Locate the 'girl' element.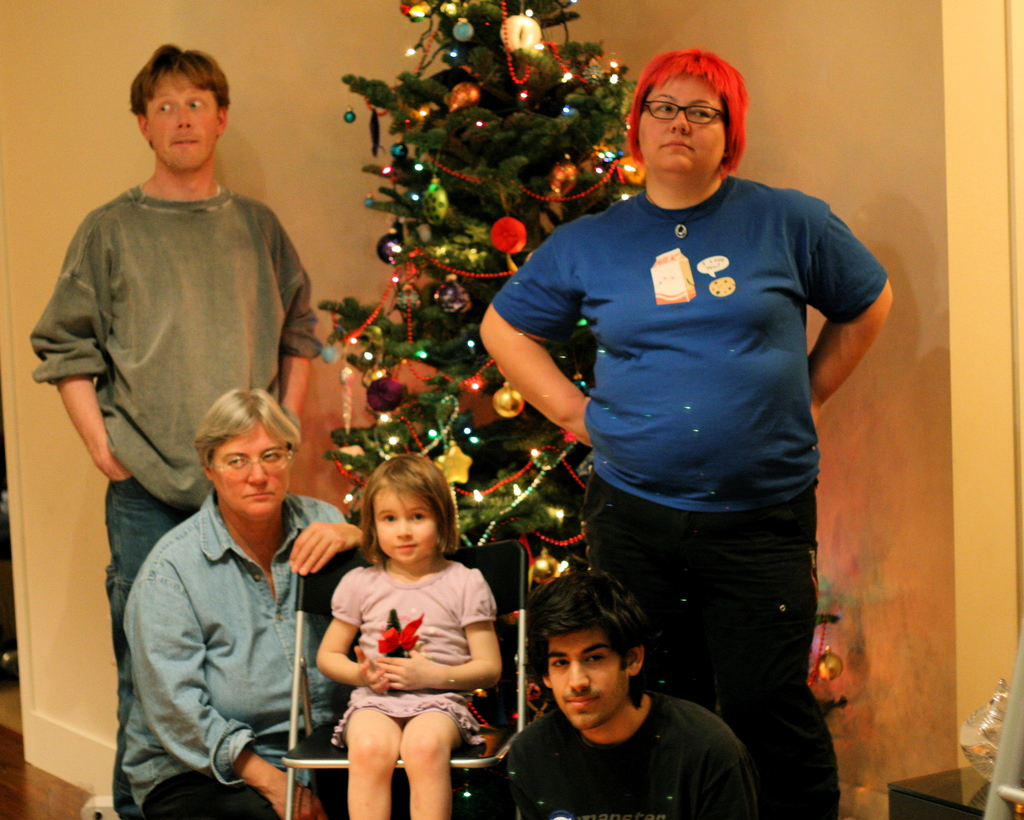
Element bbox: 316,455,504,819.
